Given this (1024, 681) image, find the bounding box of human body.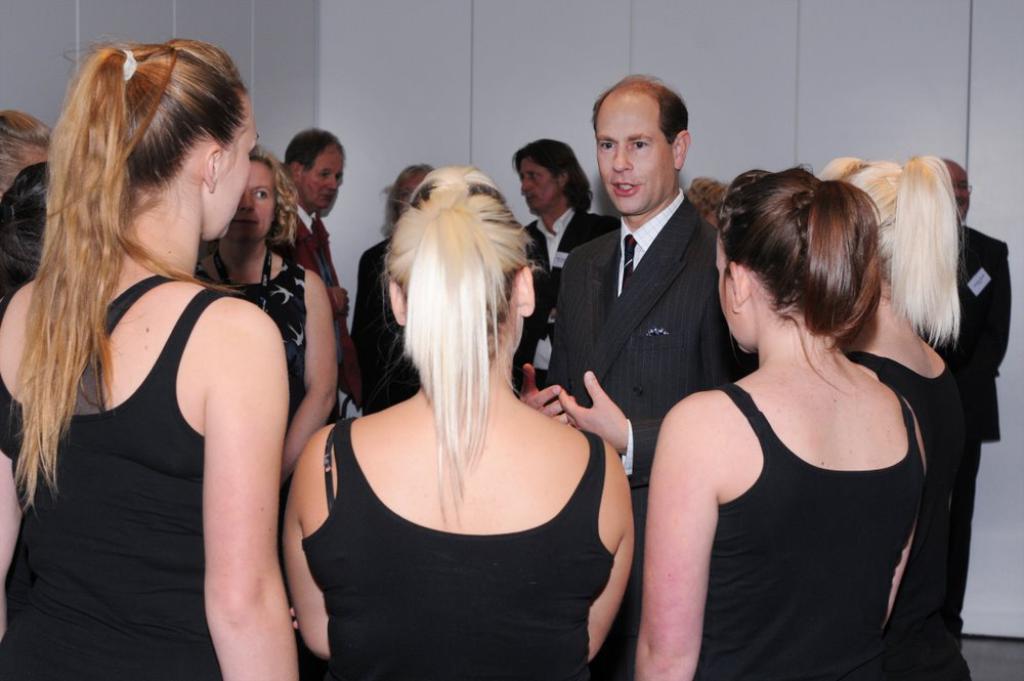
<box>0,157,51,308</box>.
